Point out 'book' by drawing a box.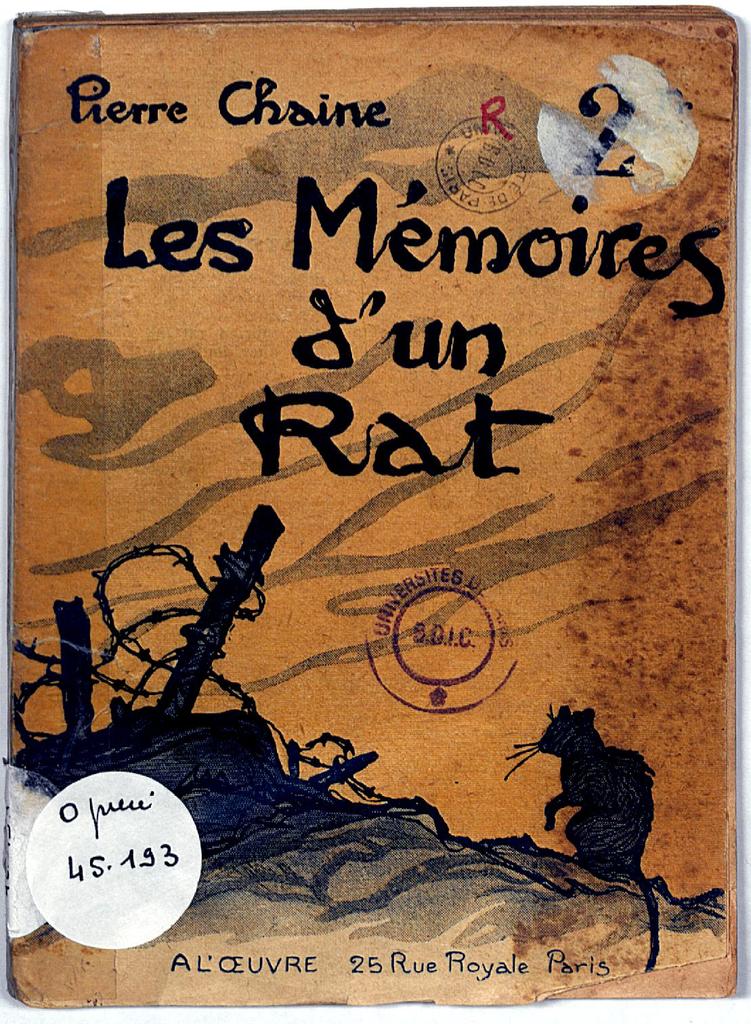
detection(0, 13, 750, 1023).
